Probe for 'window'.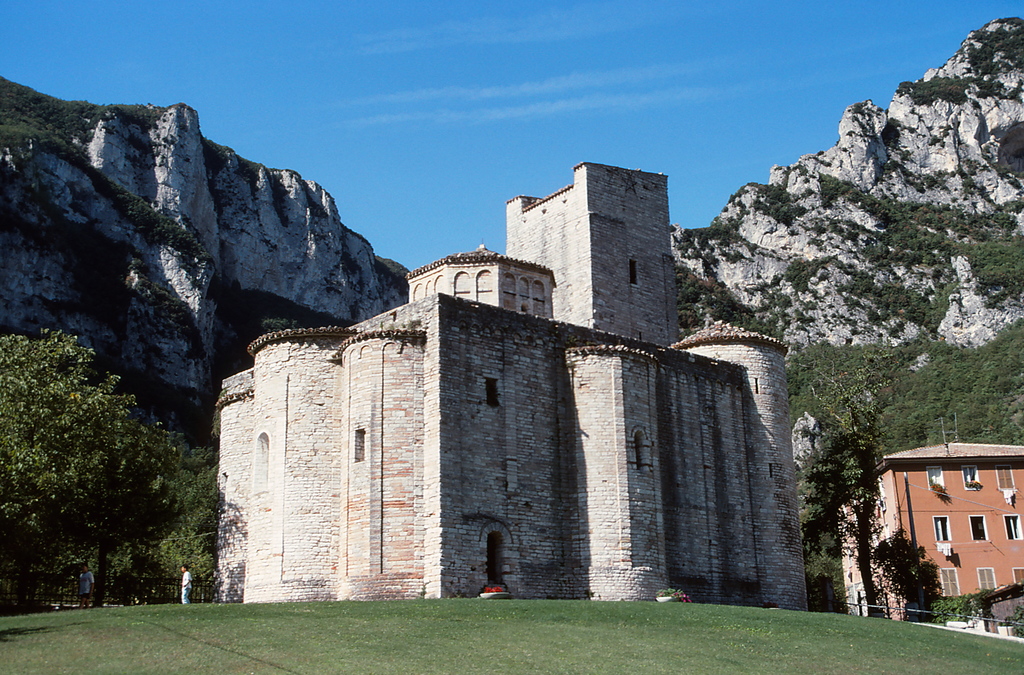
Probe result: (x1=967, y1=515, x2=988, y2=536).
